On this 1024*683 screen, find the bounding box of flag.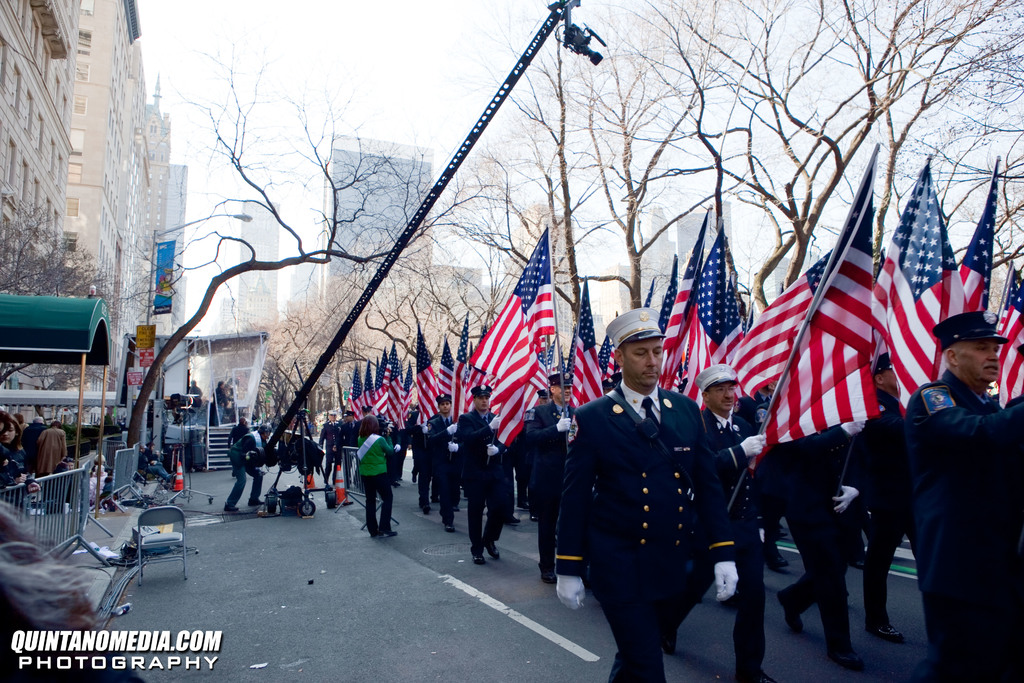
Bounding box: box(410, 327, 444, 425).
